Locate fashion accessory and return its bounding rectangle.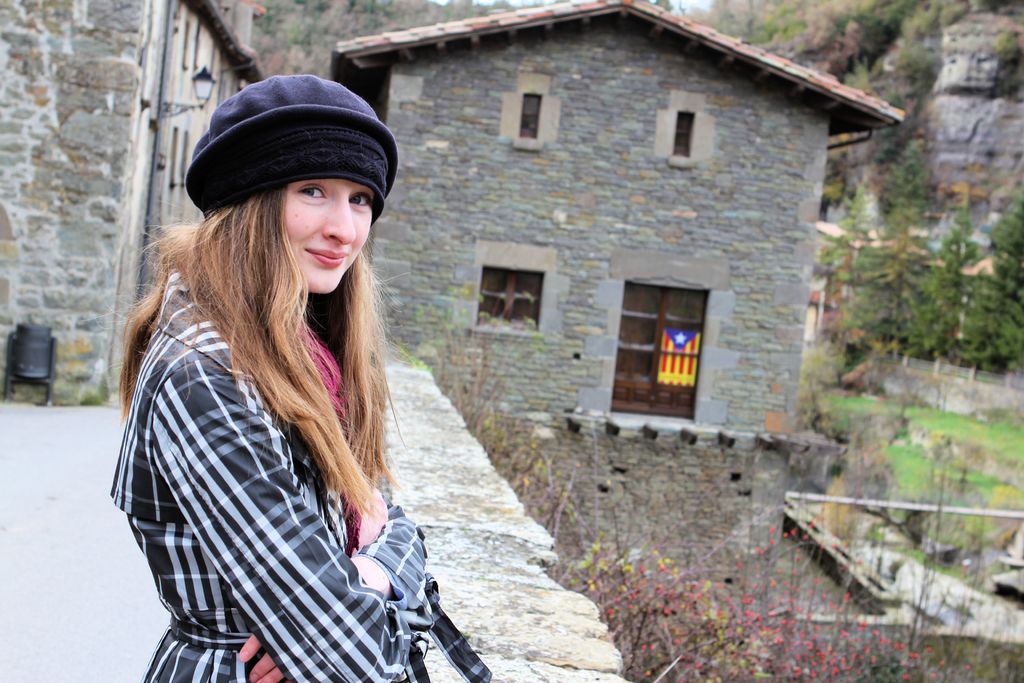
[x1=185, y1=72, x2=399, y2=230].
